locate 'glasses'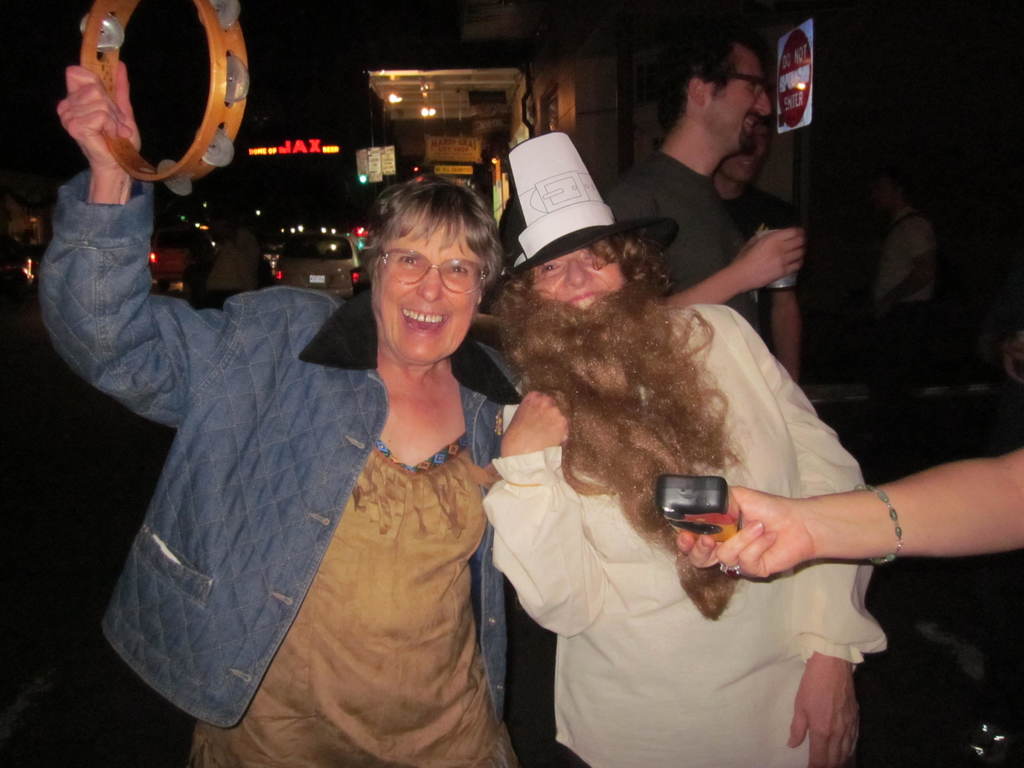
<region>373, 249, 490, 294</region>
